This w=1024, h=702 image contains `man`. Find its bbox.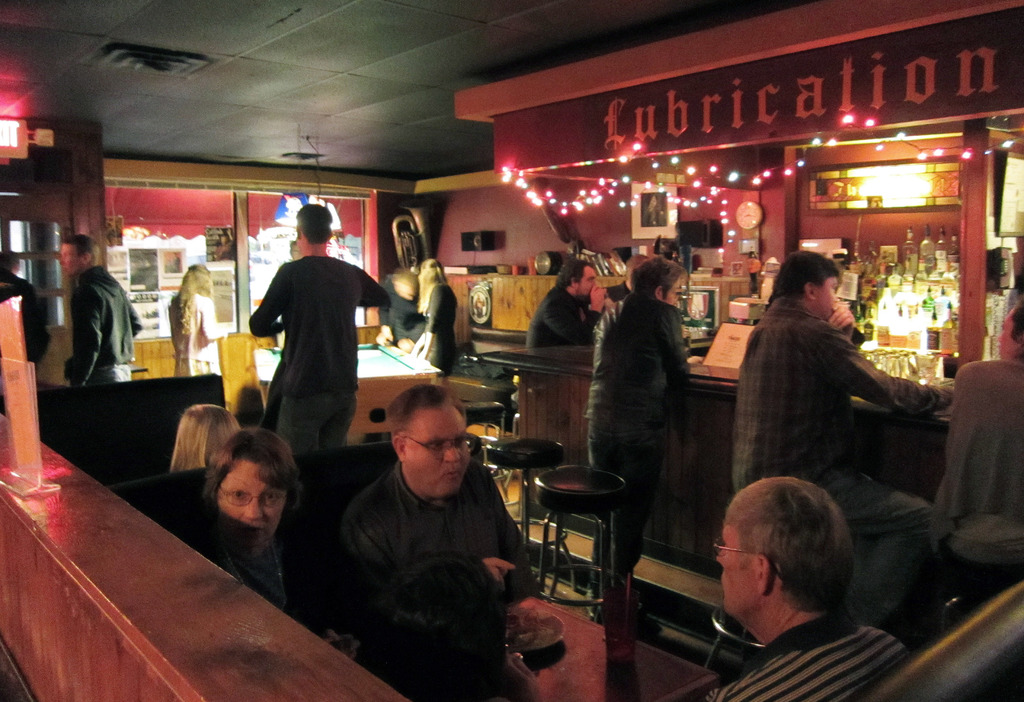
0,248,49,366.
